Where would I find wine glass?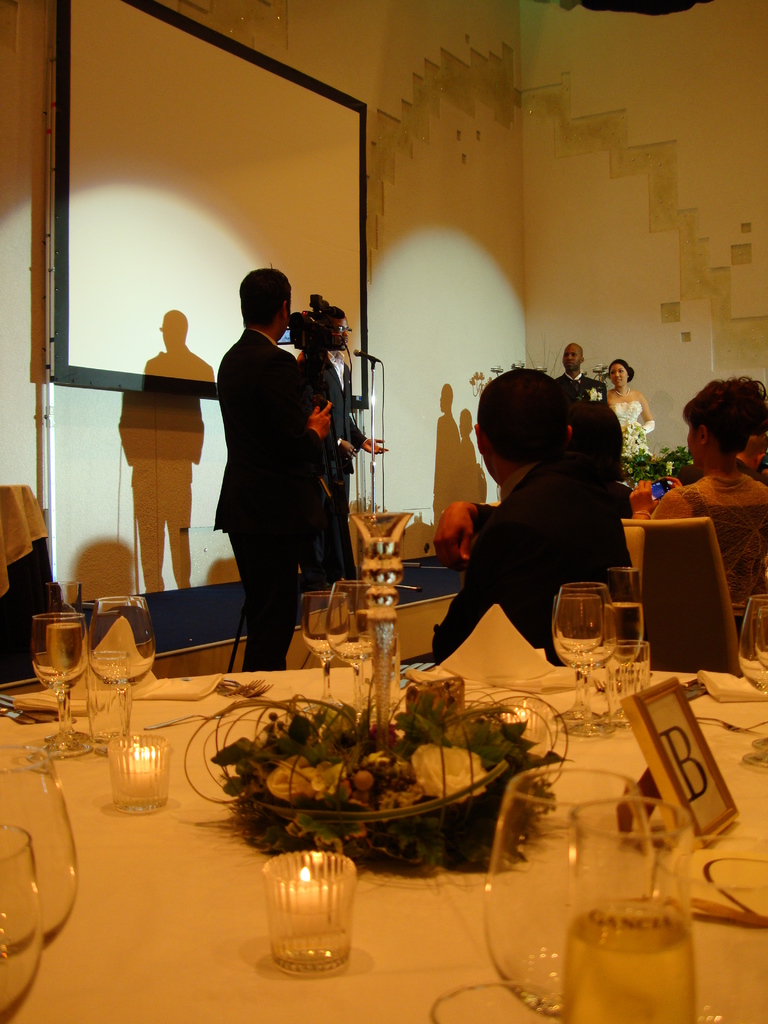
At (484,765,658,1011).
